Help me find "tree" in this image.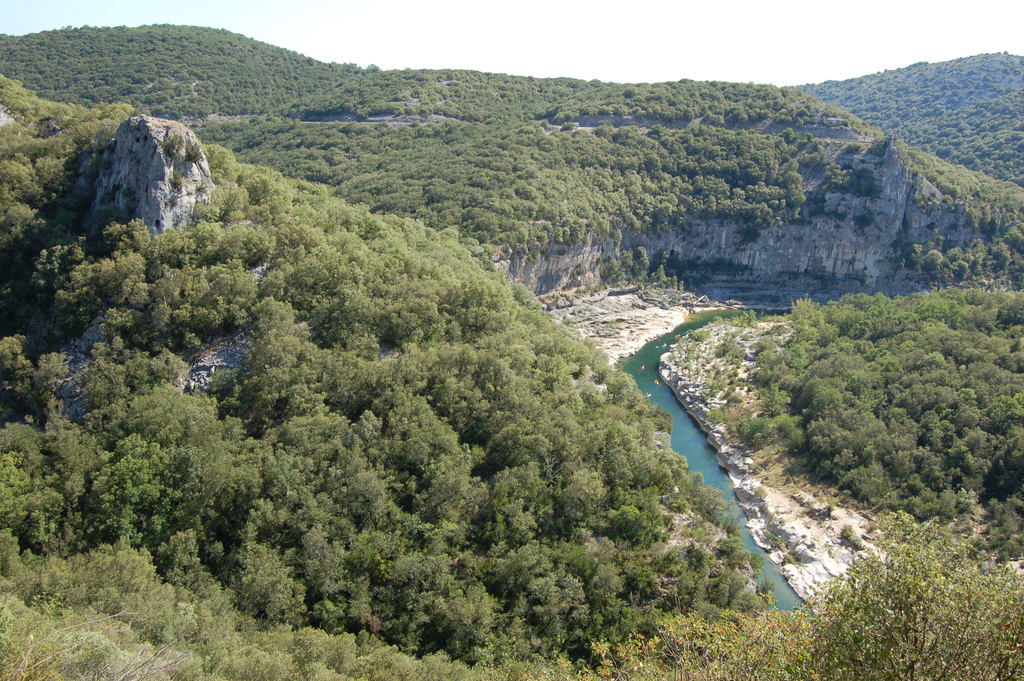
Found it: pyautogui.locateOnScreen(588, 509, 1023, 680).
